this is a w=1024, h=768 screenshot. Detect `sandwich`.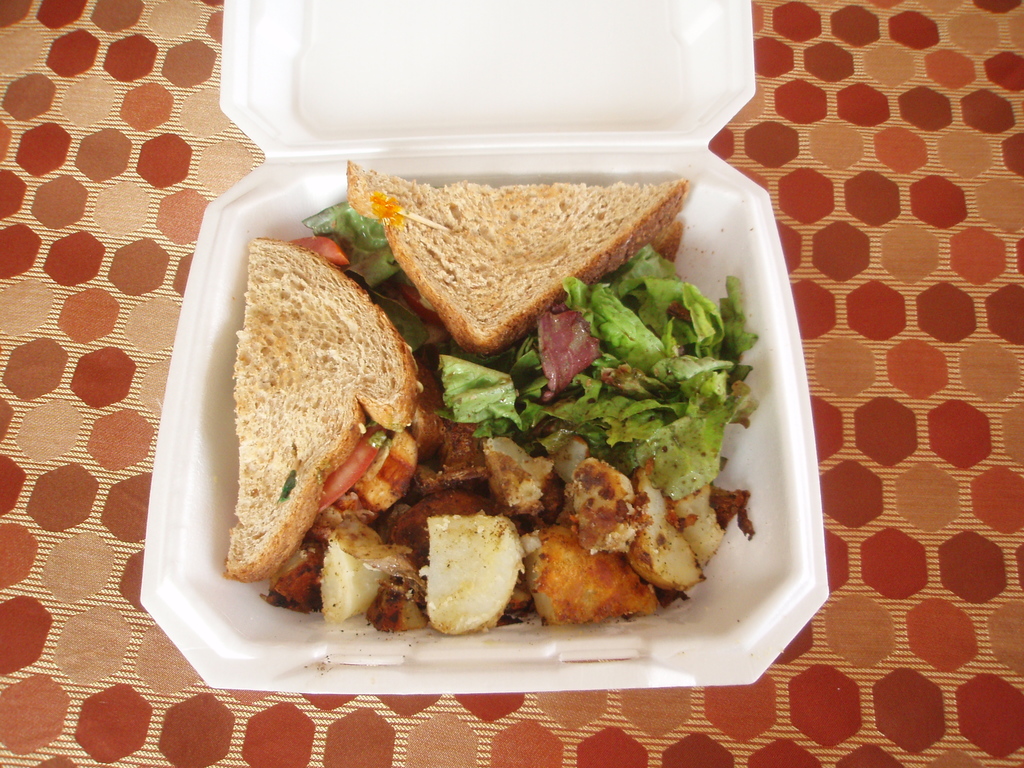
bbox(339, 157, 687, 356).
